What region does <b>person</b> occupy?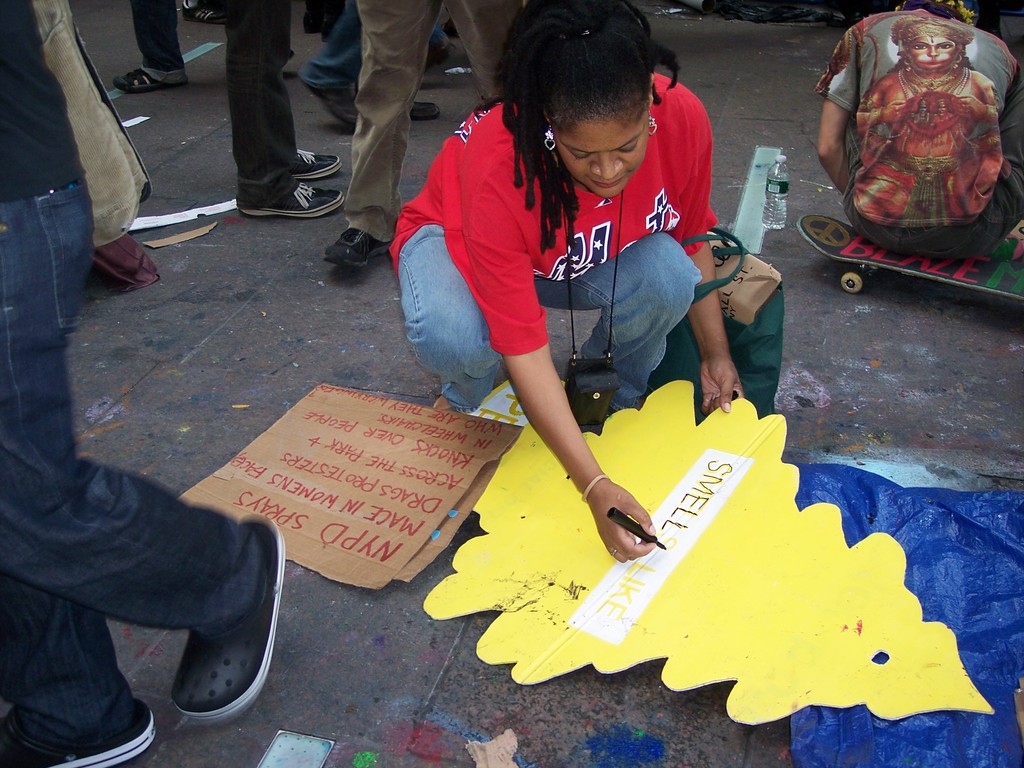
BBox(305, 2, 449, 125).
